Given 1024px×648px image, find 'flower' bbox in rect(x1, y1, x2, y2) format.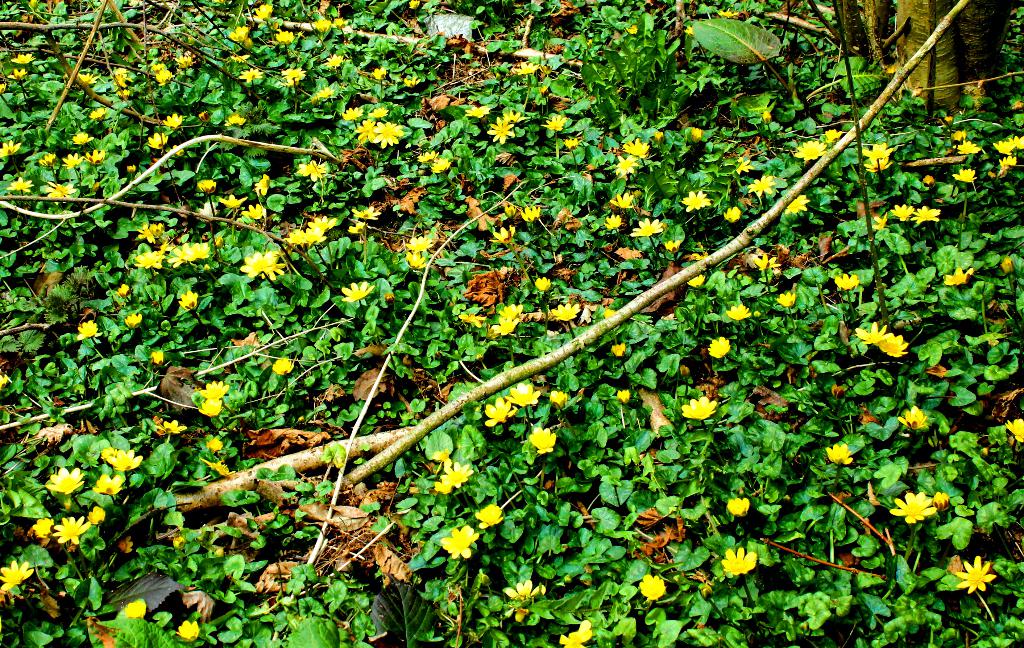
rect(623, 136, 651, 161).
